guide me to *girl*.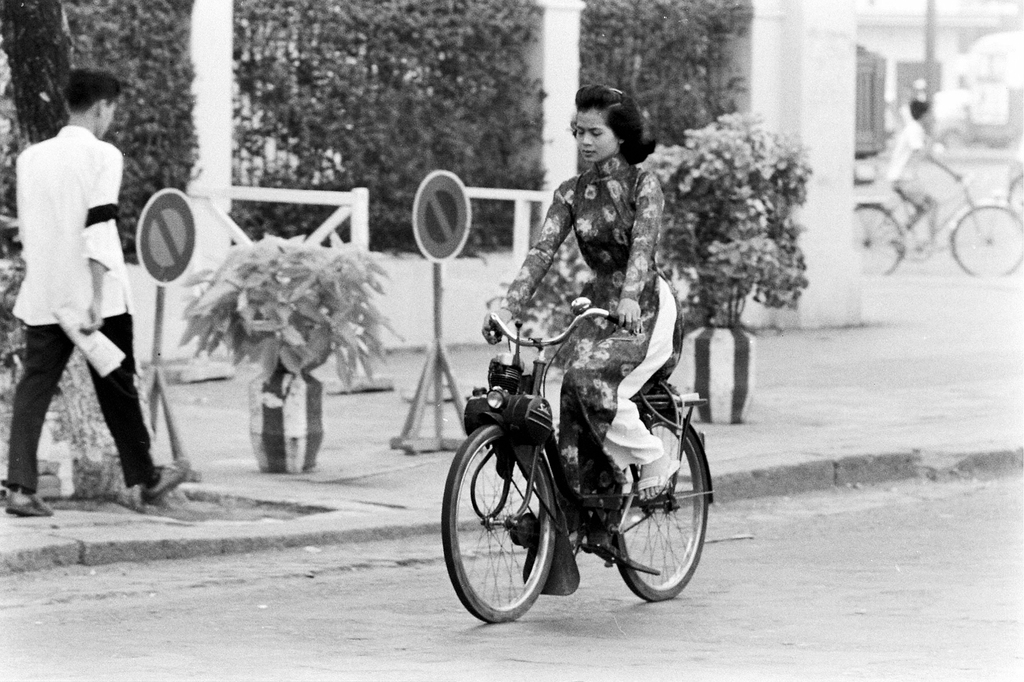
Guidance: rect(486, 84, 684, 496).
